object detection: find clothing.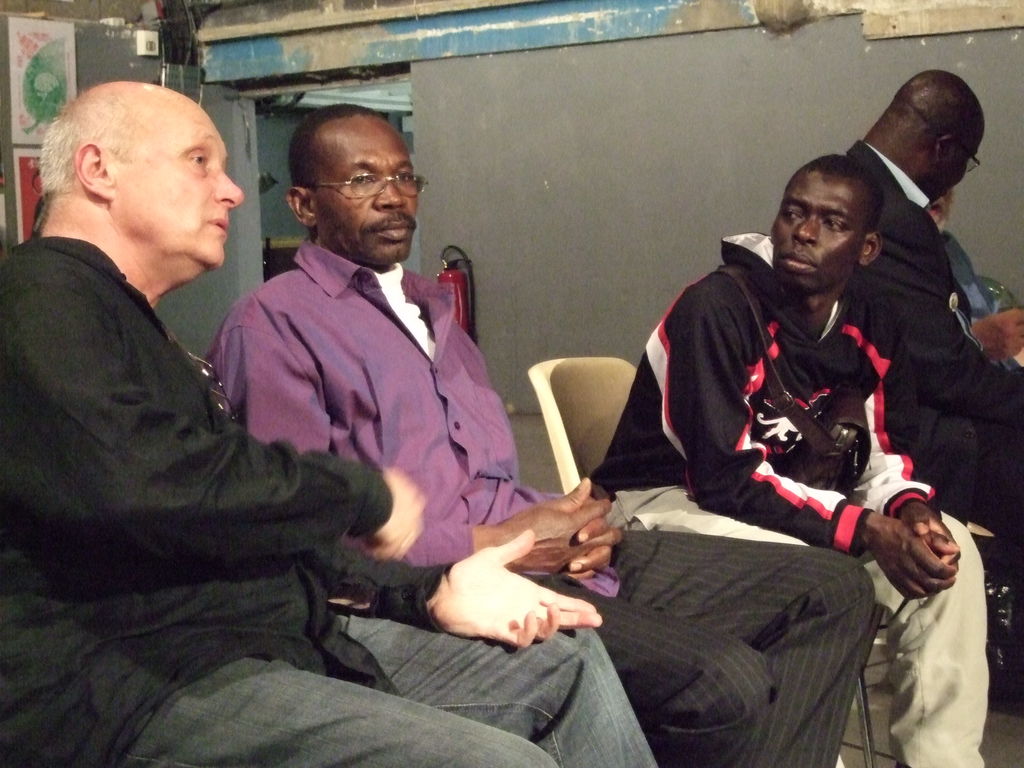
rect(0, 243, 643, 756).
